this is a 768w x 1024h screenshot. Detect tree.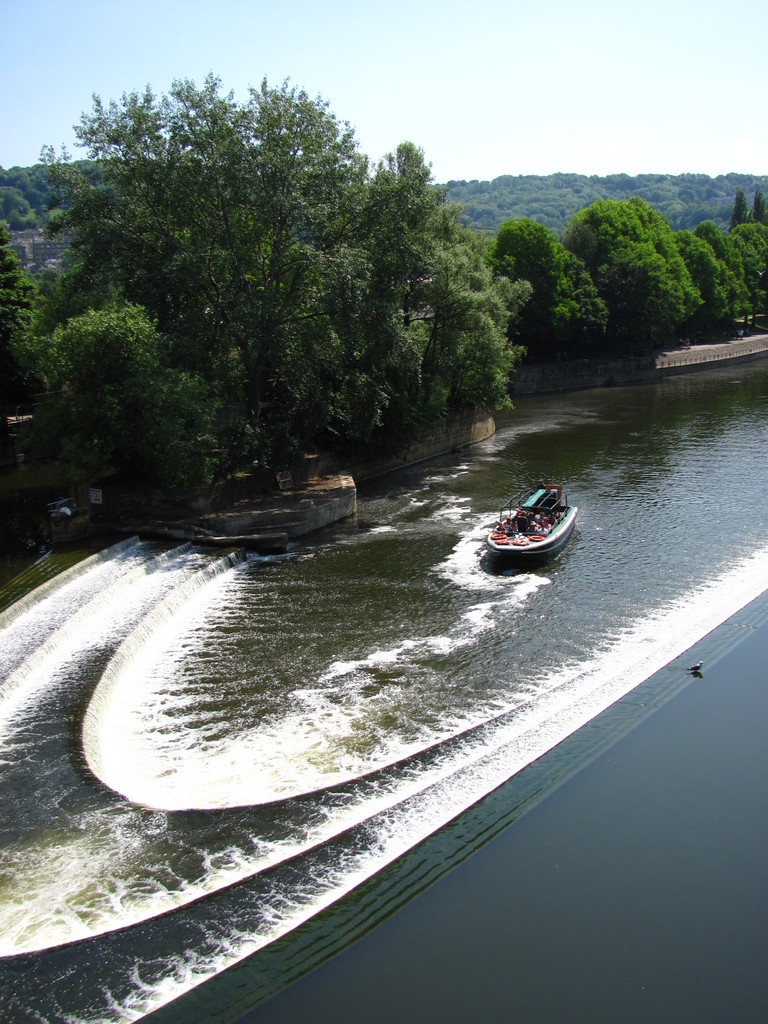
<bbox>586, 227, 691, 355</bbox>.
